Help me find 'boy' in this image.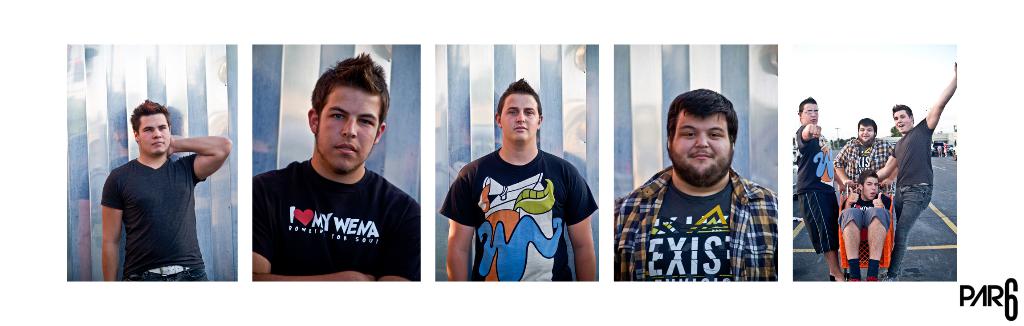
Found it: box=[612, 85, 776, 283].
